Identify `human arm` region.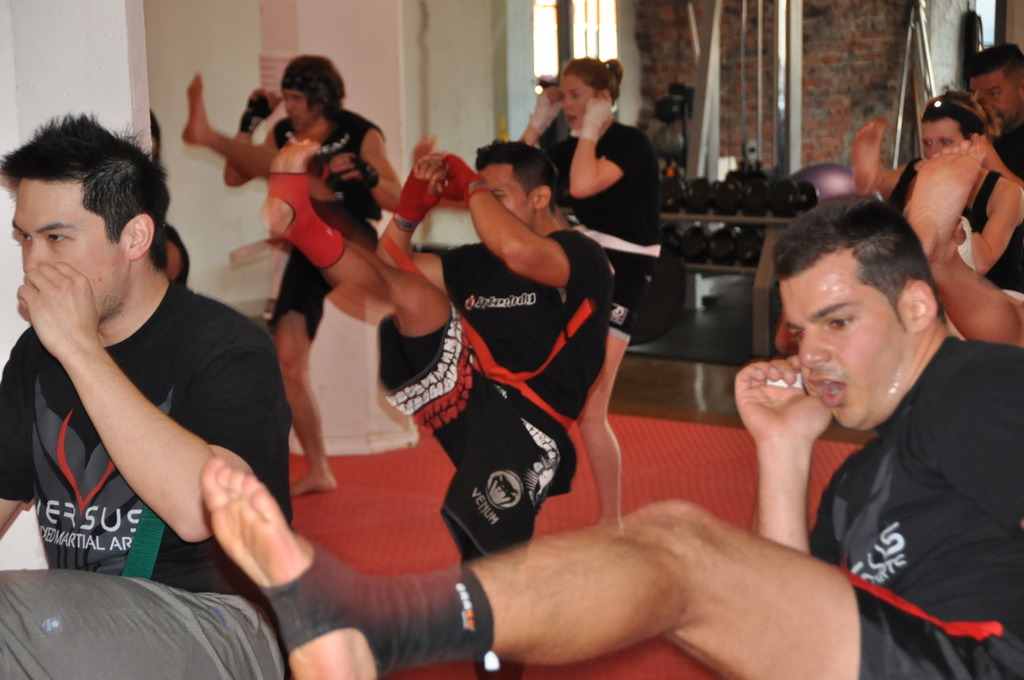
Region: bbox=(208, 59, 299, 197).
